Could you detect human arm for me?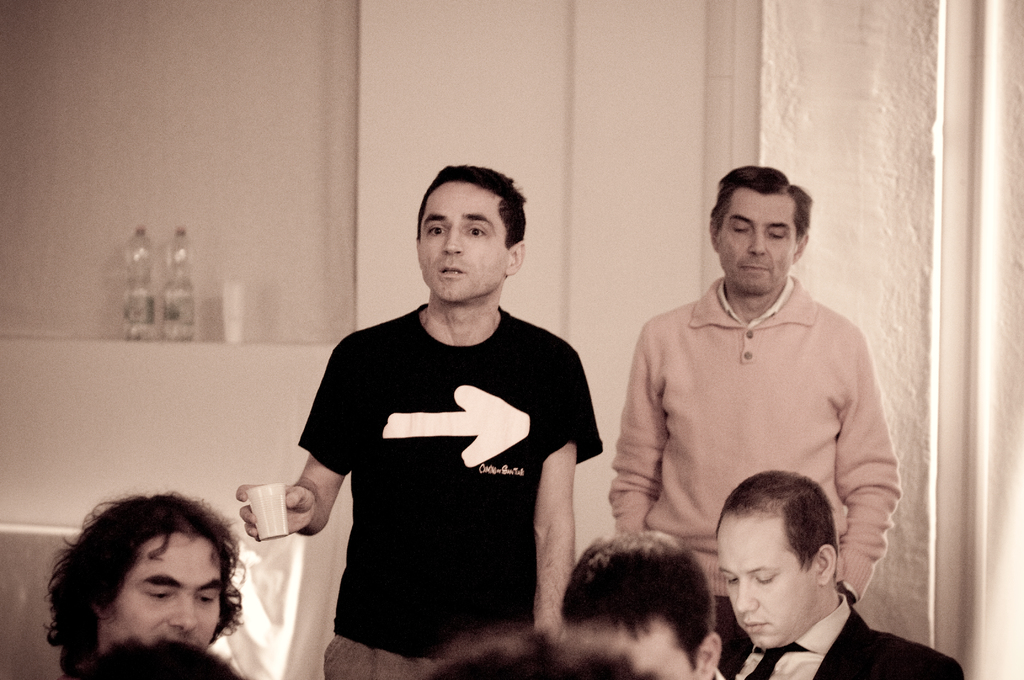
Detection result: x1=534, y1=448, x2=588, y2=609.
